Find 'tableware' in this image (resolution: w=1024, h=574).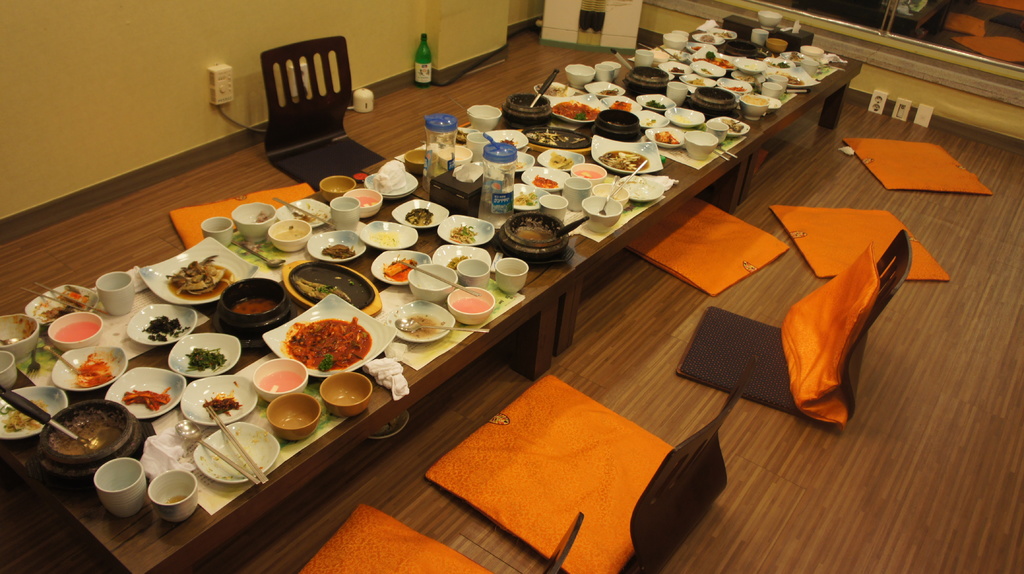
(left=263, top=394, right=318, bottom=443).
